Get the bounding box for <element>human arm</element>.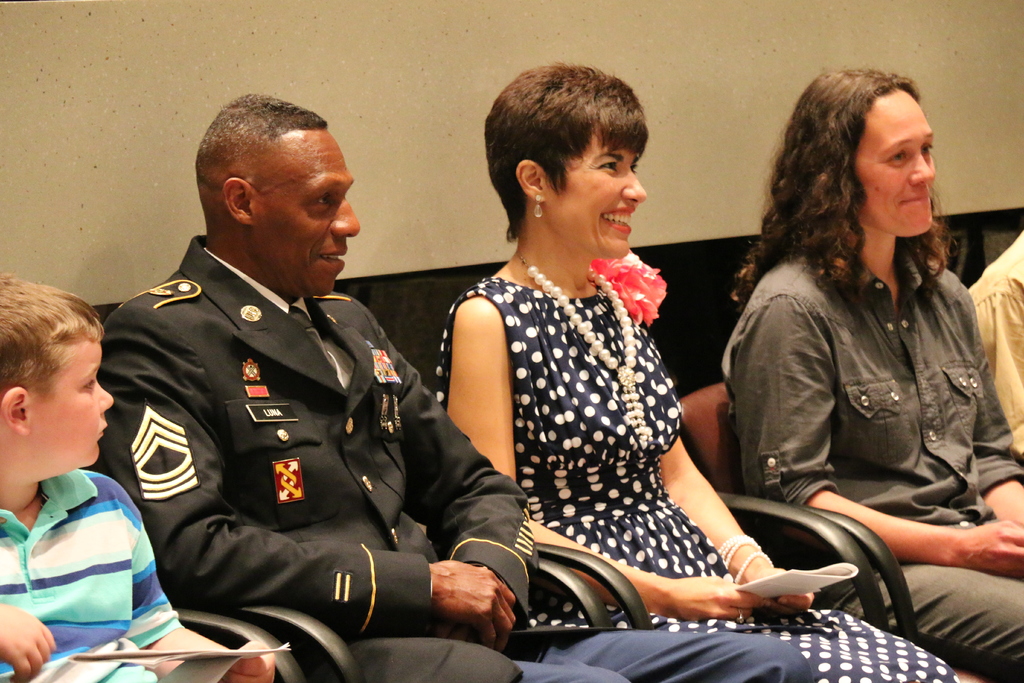
BBox(177, 503, 518, 641).
